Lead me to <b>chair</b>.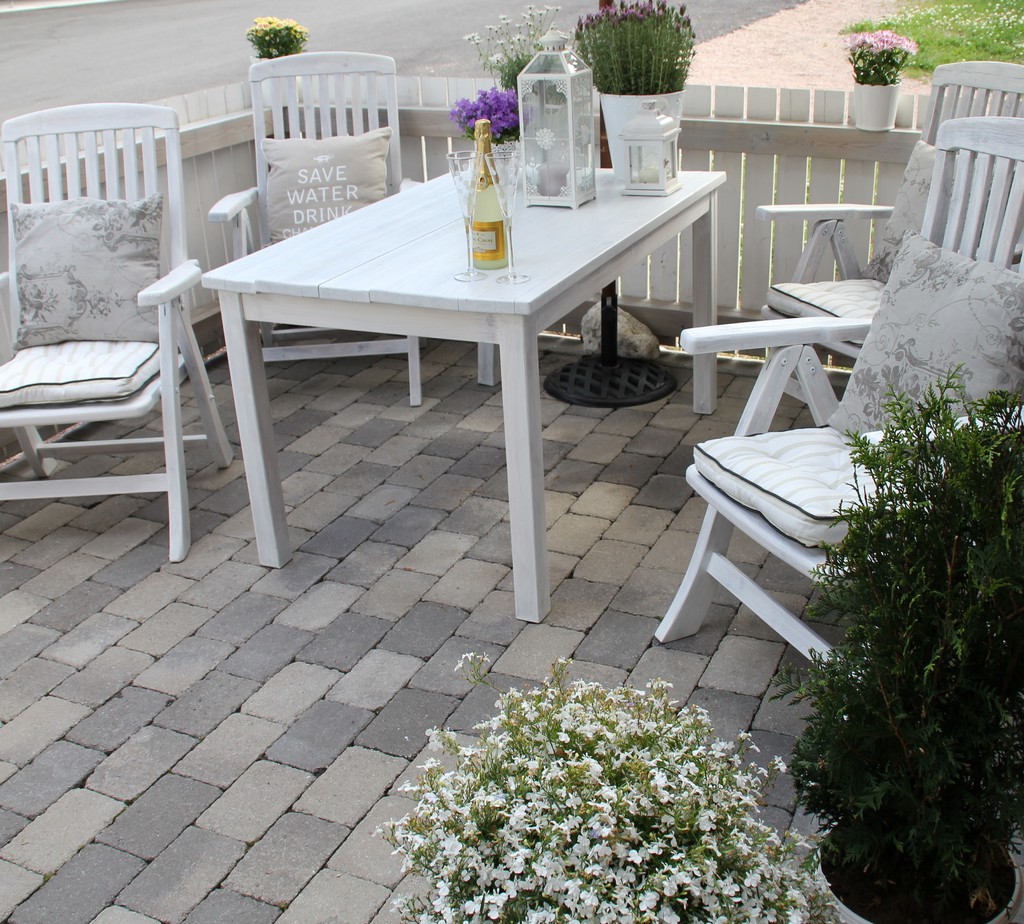
Lead to <bbox>756, 58, 1023, 408</bbox>.
